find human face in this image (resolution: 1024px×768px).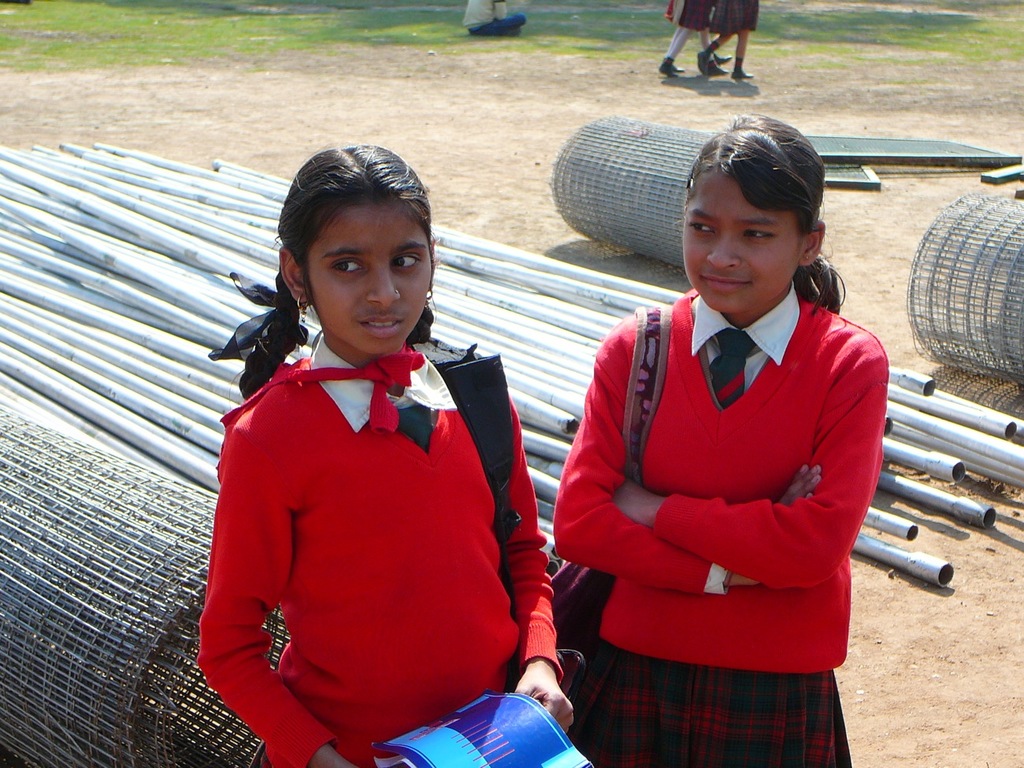
locate(684, 165, 800, 312).
